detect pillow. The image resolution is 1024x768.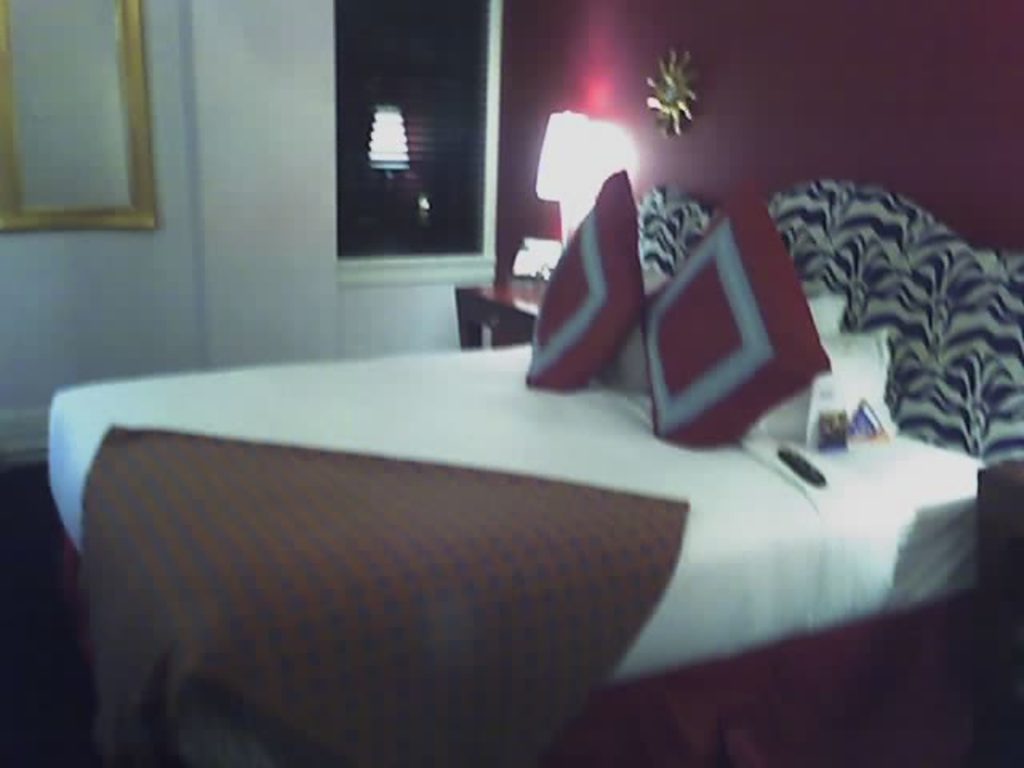
box(523, 178, 658, 395).
